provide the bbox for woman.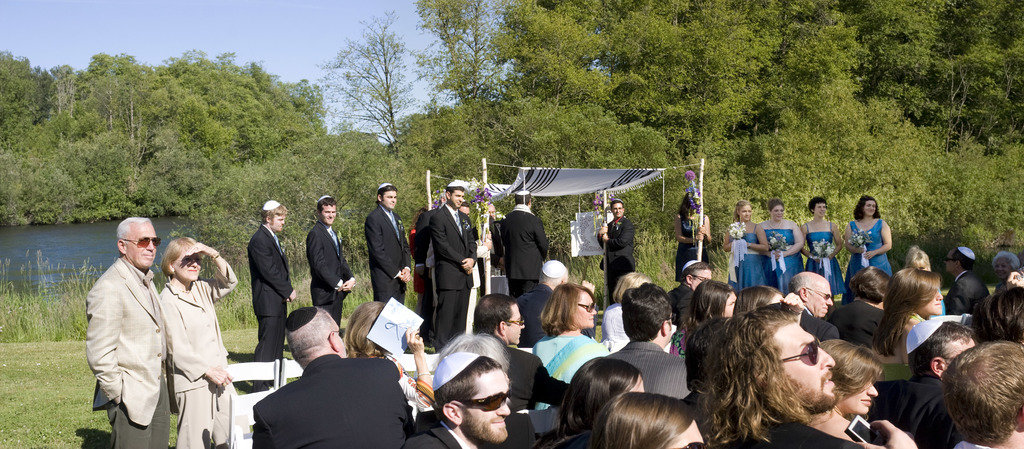
{"left": 531, "top": 282, "right": 614, "bottom": 408}.
